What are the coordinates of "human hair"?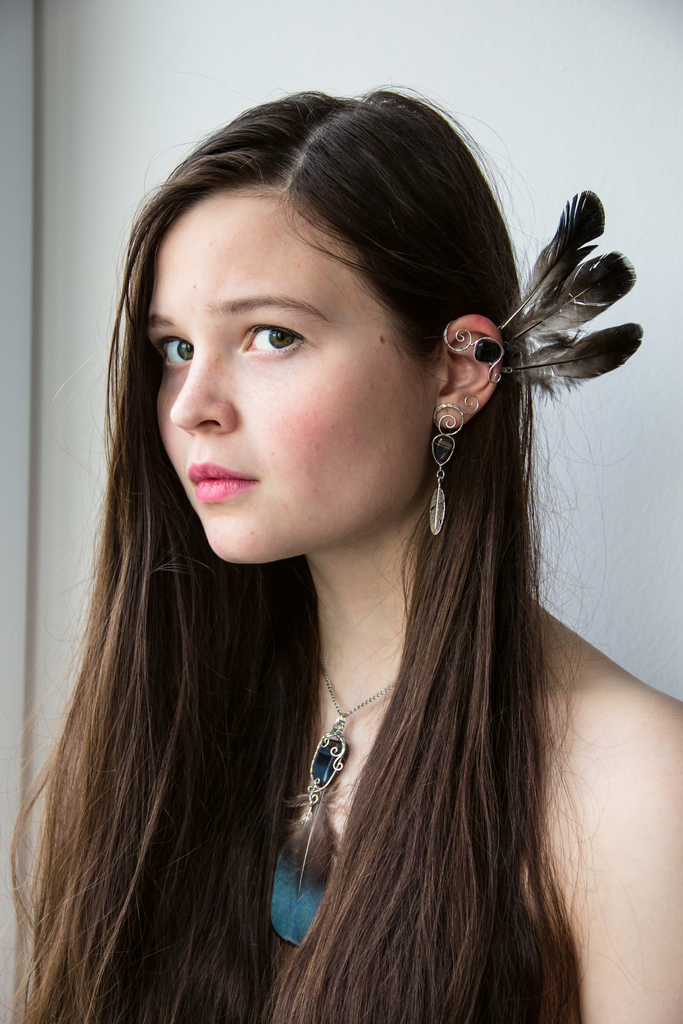
bbox(7, 81, 598, 1023).
